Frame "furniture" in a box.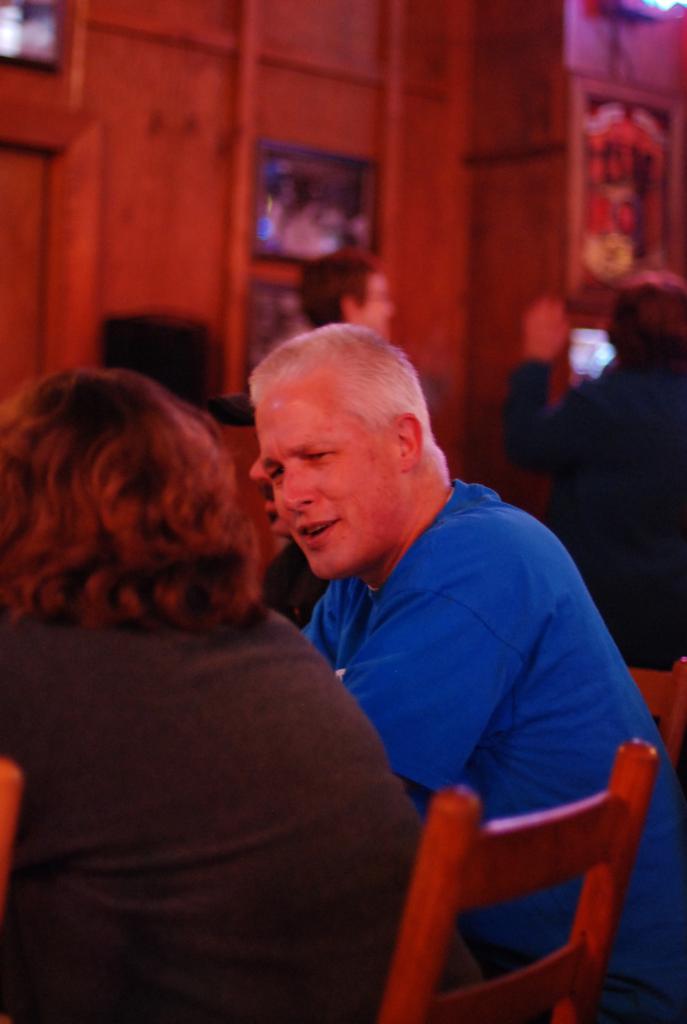
rect(622, 648, 686, 767).
